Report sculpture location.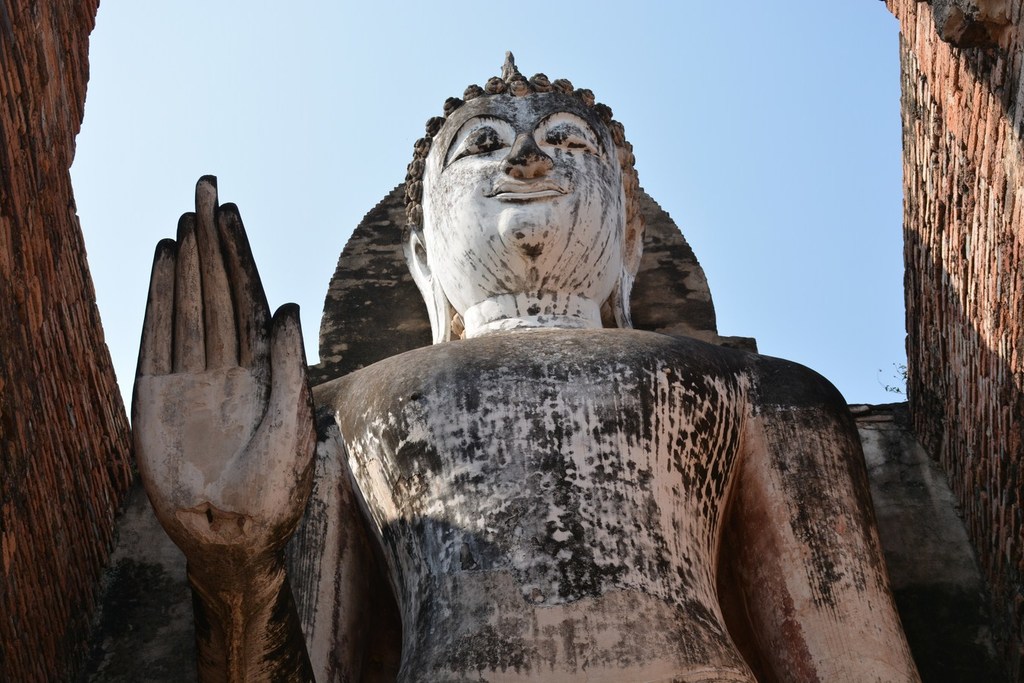
Report: select_region(121, 45, 935, 682).
